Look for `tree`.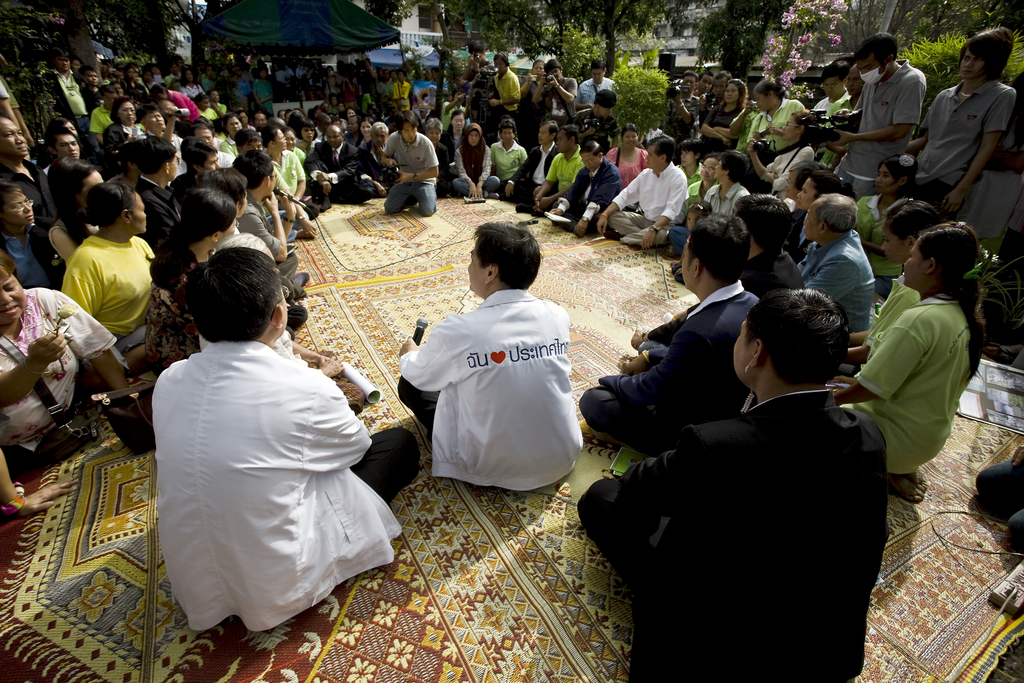
Found: bbox(438, 0, 1023, 72).
